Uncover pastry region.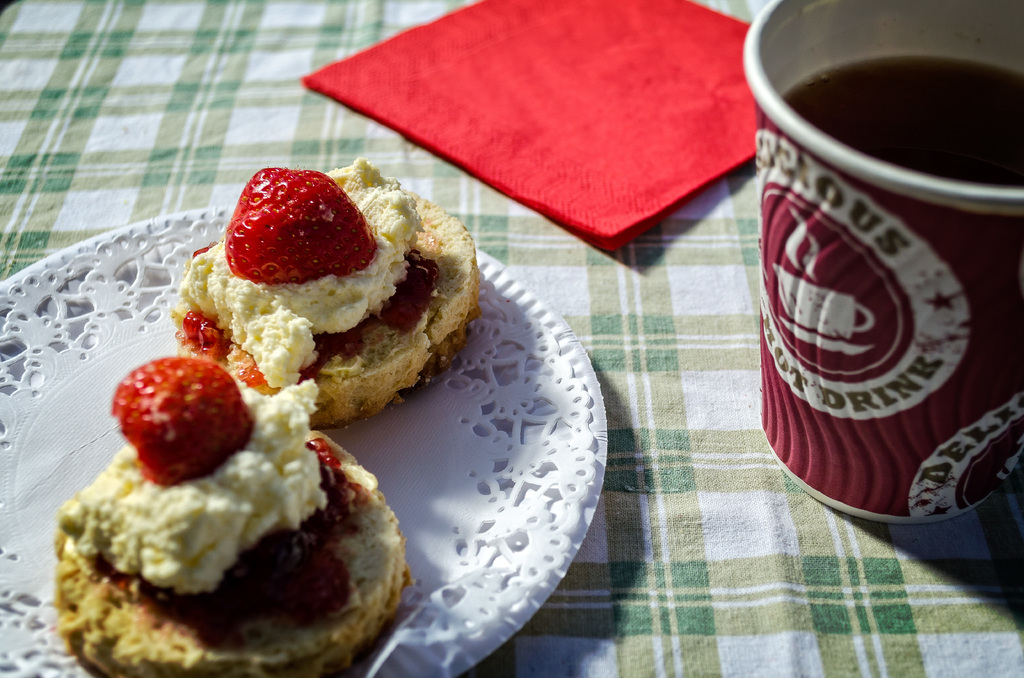
Uncovered: bbox=[175, 154, 483, 433].
